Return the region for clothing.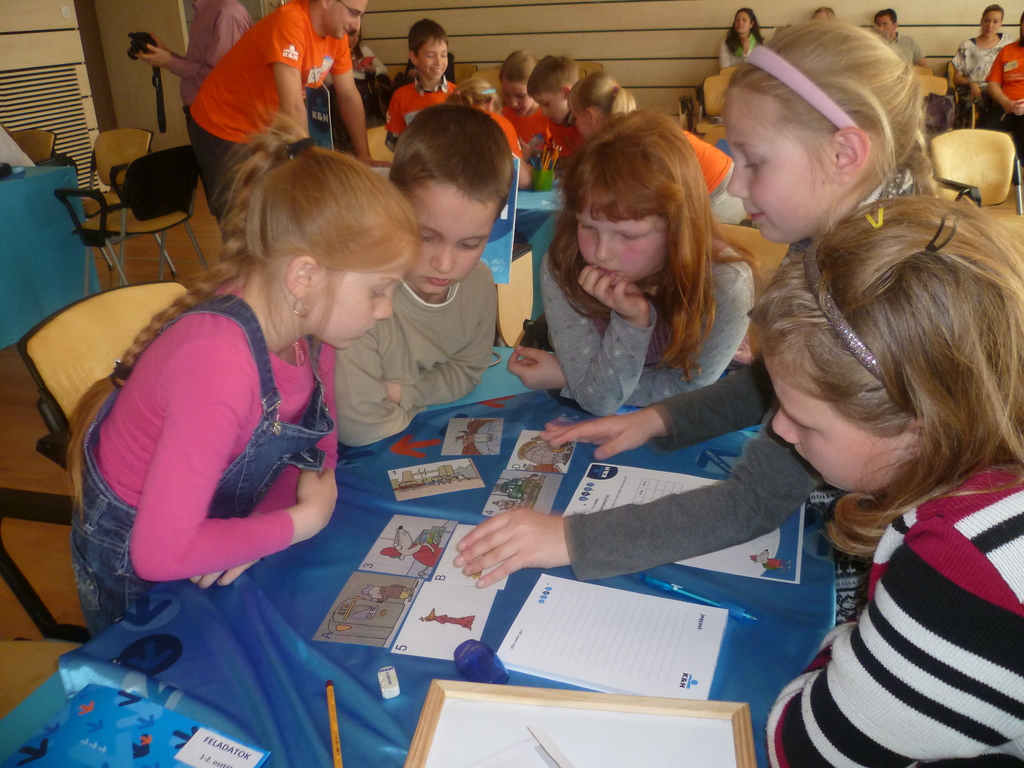
686 125 735 225.
